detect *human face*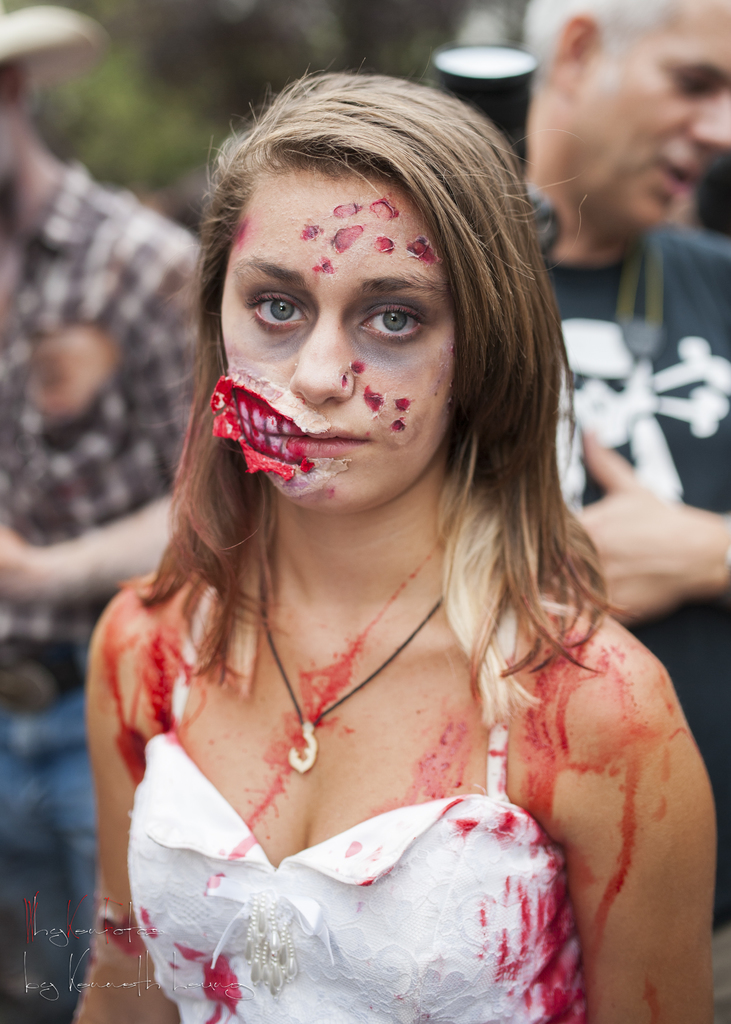
(0, 70, 22, 186)
